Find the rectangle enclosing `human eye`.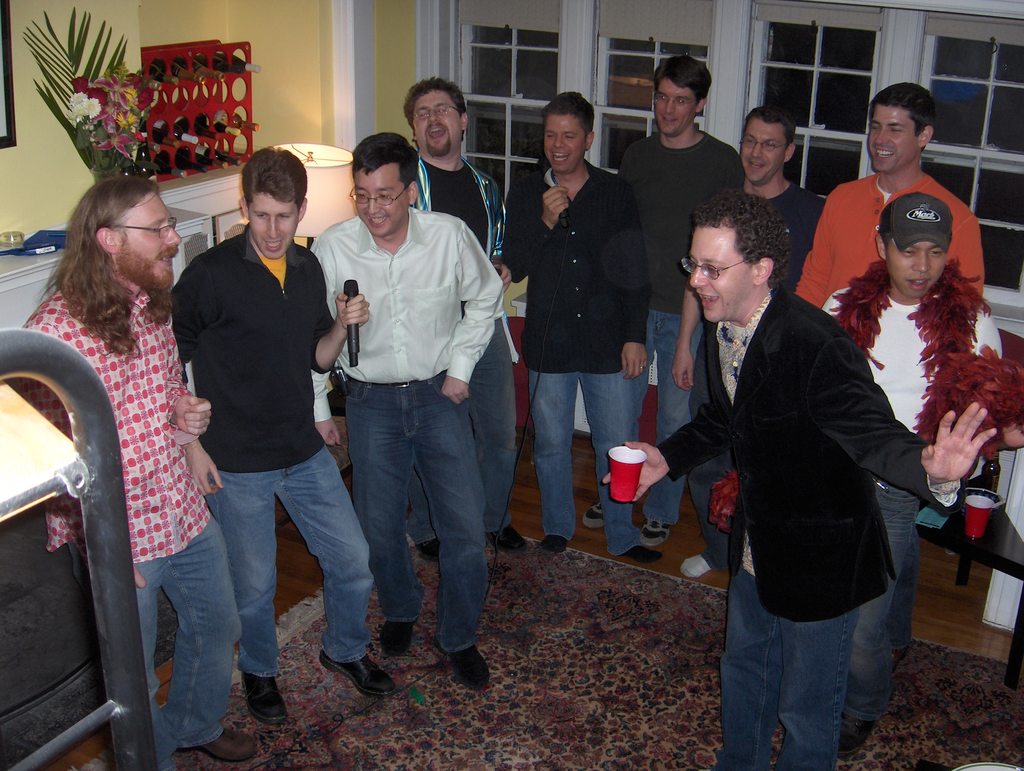
{"left": 566, "top": 134, "right": 576, "bottom": 140}.
